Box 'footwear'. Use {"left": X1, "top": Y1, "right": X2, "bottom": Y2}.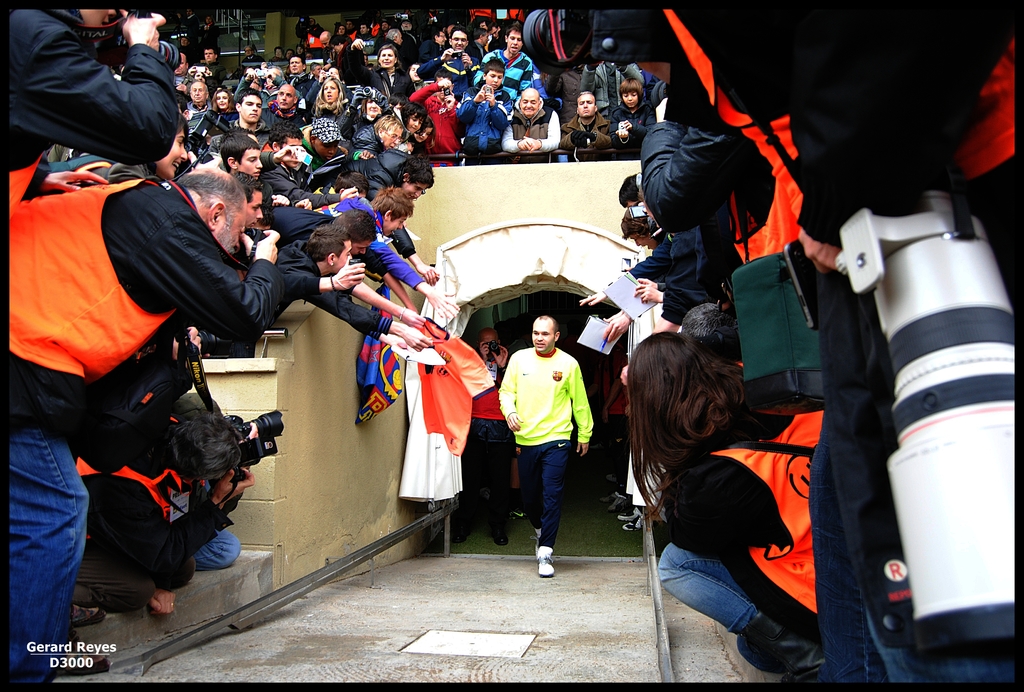
{"left": 449, "top": 515, "right": 473, "bottom": 545}.
